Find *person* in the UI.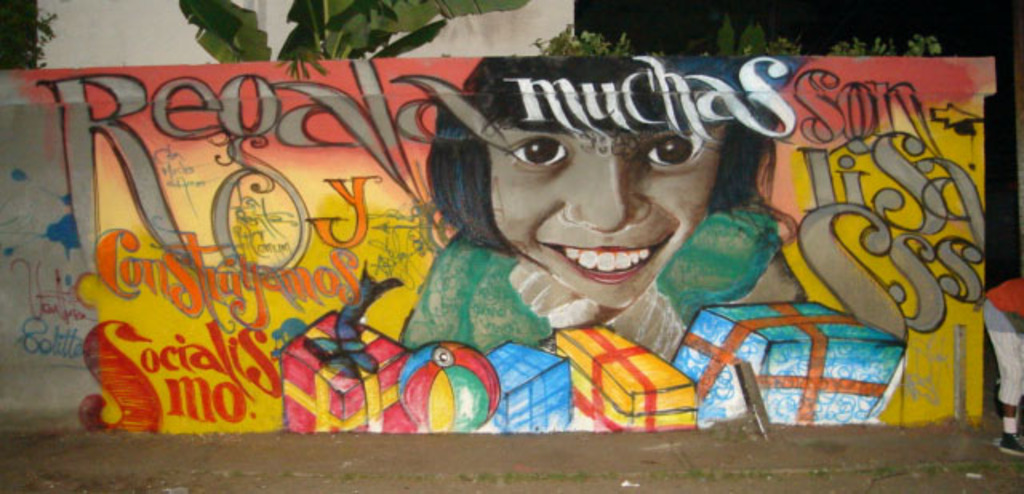
UI element at <bbox>336, 83, 781, 403</bbox>.
